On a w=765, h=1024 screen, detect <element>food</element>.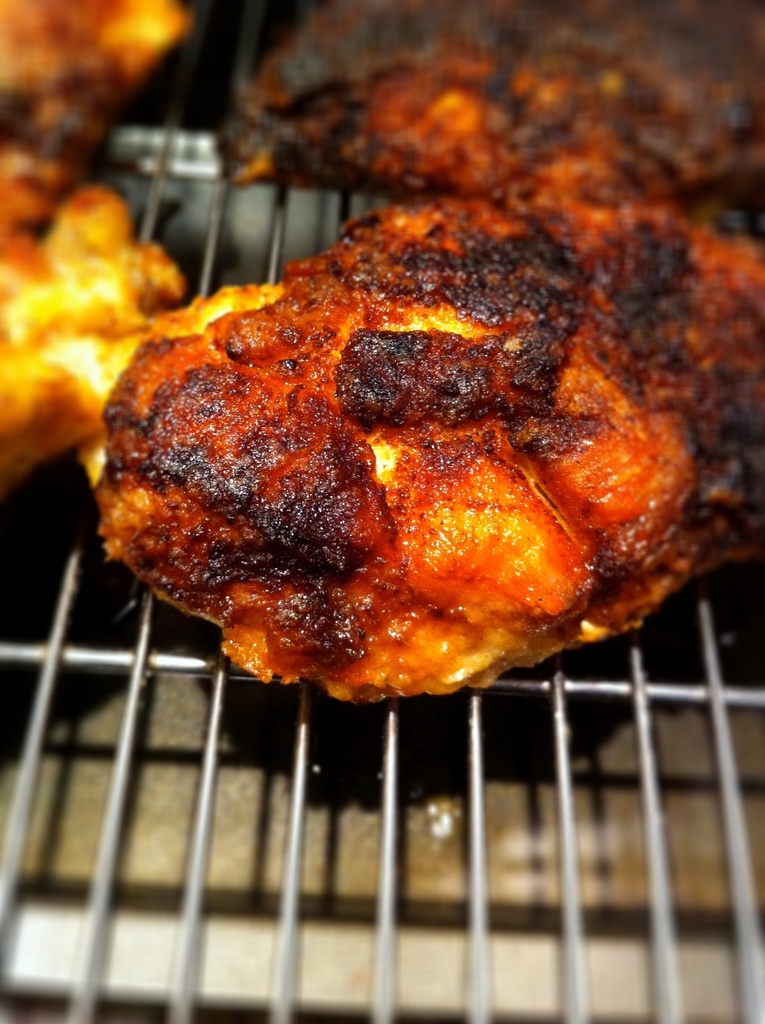
0/0/190/241.
